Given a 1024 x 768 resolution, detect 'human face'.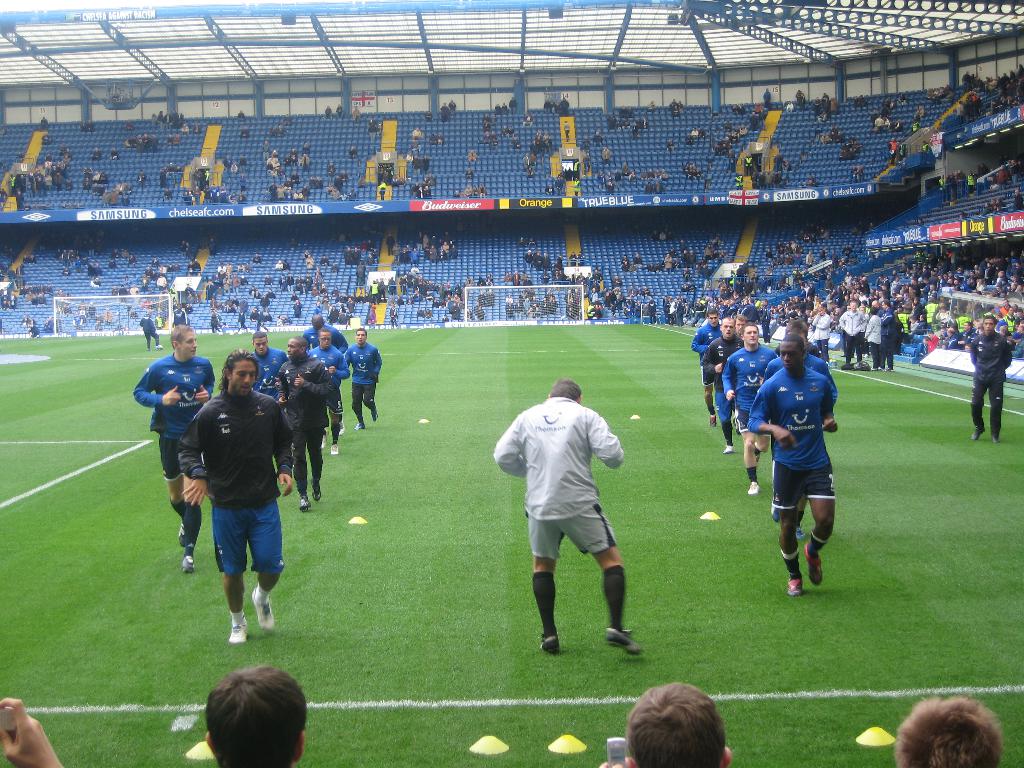
[x1=250, y1=335, x2=268, y2=355].
